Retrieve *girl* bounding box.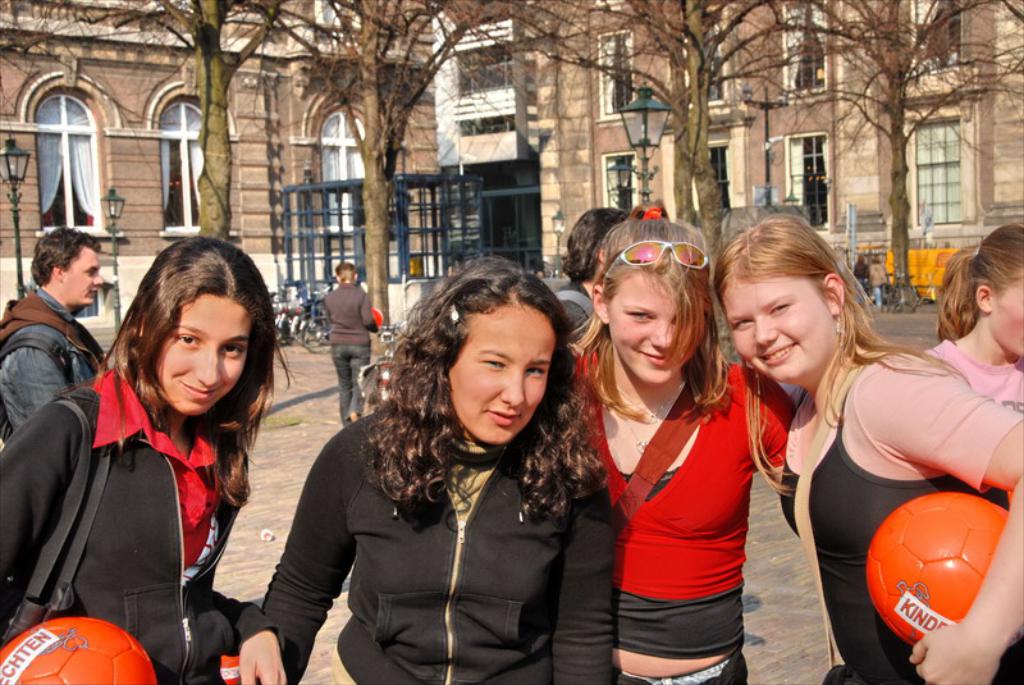
Bounding box: box=[265, 257, 620, 684].
